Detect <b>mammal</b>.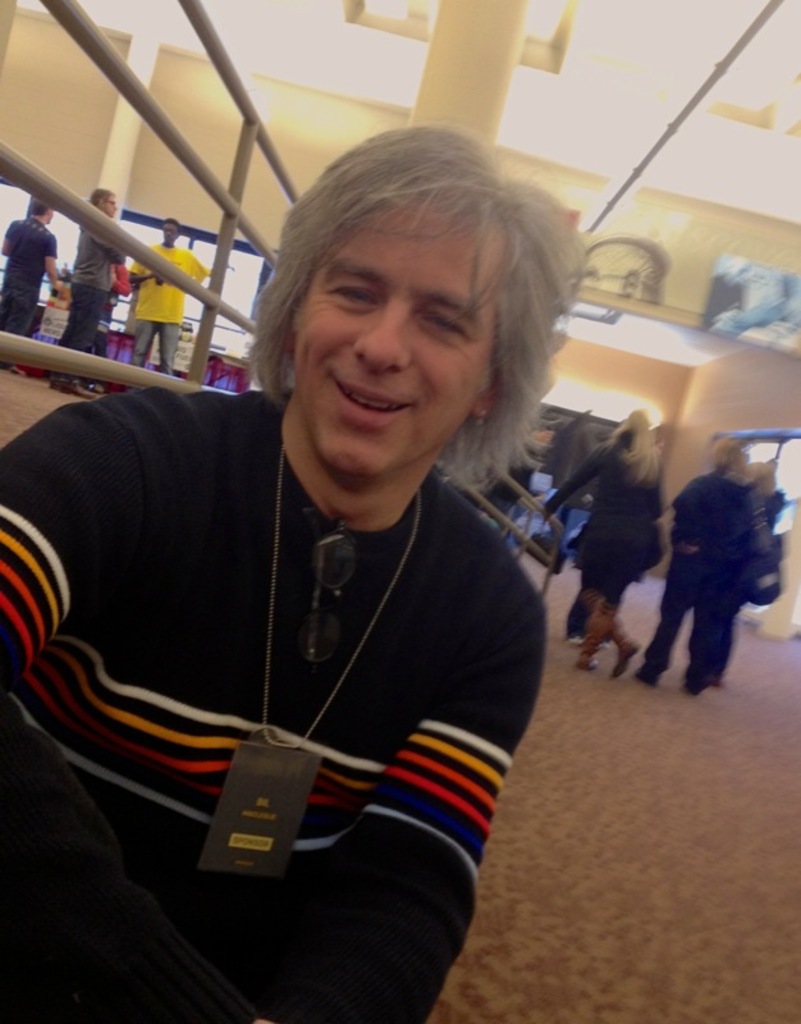
Detected at 0:123:592:1023.
